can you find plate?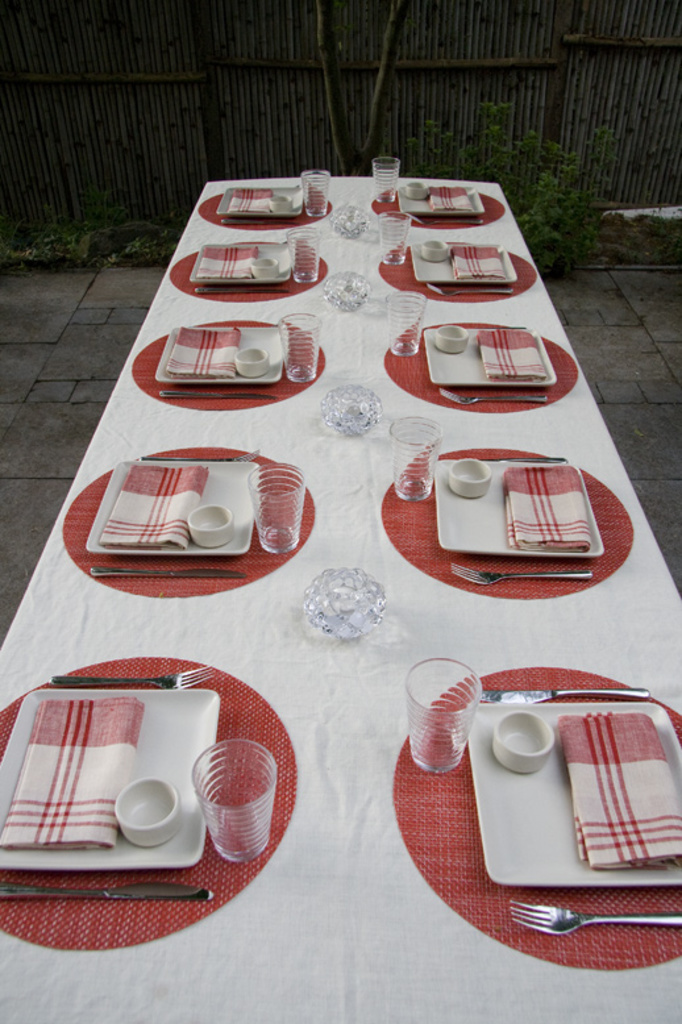
Yes, bounding box: (x1=154, y1=328, x2=283, y2=383).
